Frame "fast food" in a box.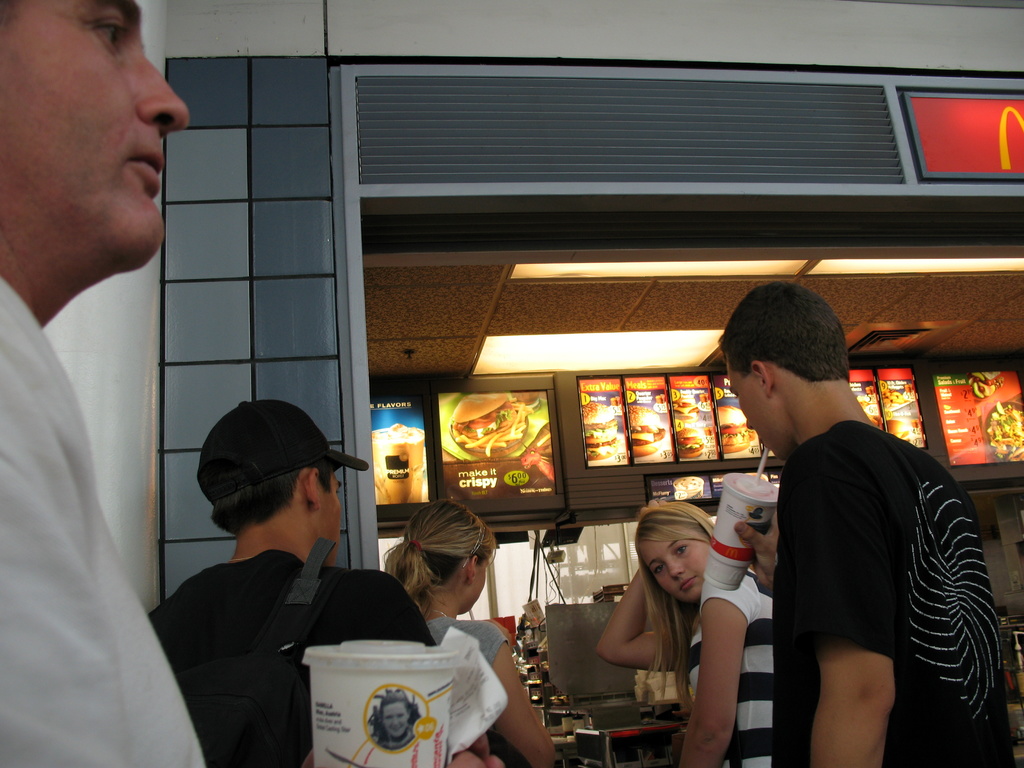
{"x1": 450, "y1": 391, "x2": 532, "y2": 456}.
